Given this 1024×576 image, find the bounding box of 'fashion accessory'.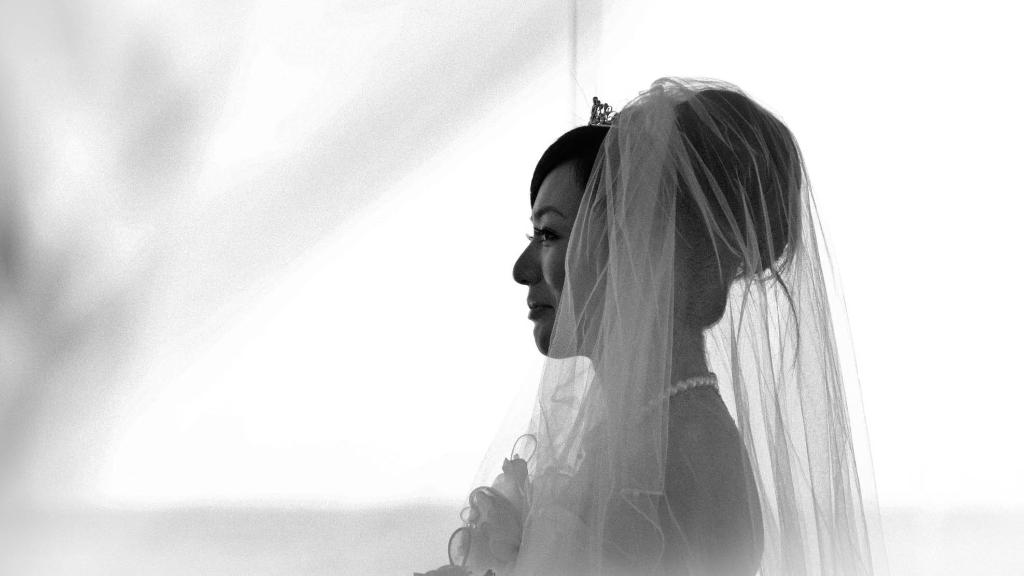
[627, 373, 720, 431].
